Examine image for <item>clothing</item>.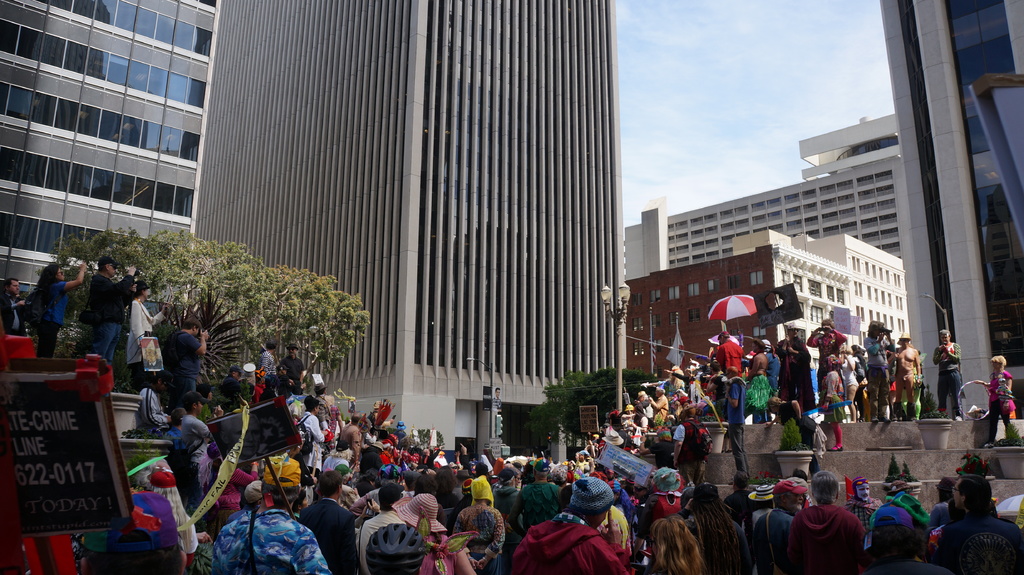
Examination result: region(324, 452, 352, 467).
